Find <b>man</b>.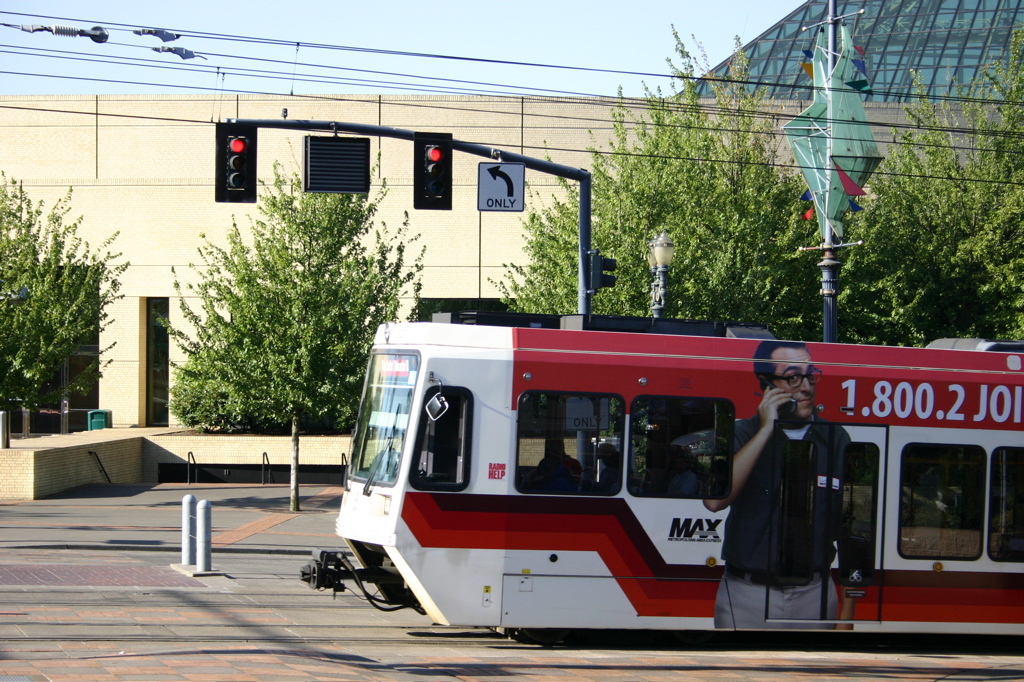
{"left": 700, "top": 340, "right": 873, "bottom": 632}.
